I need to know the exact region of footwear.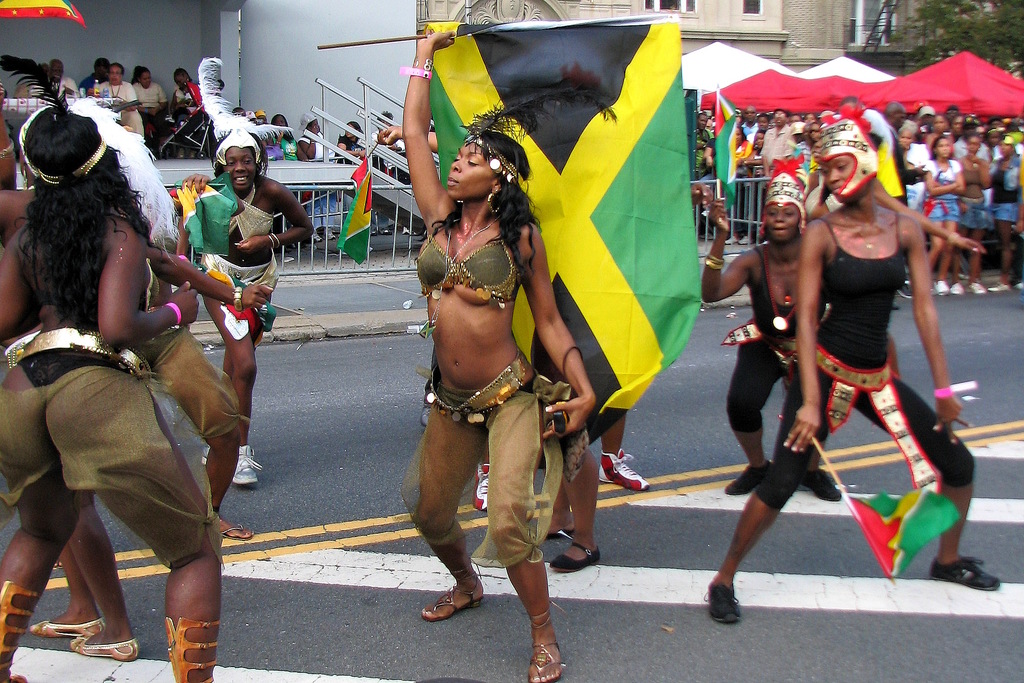
Region: (526, 638, 564, 682).
